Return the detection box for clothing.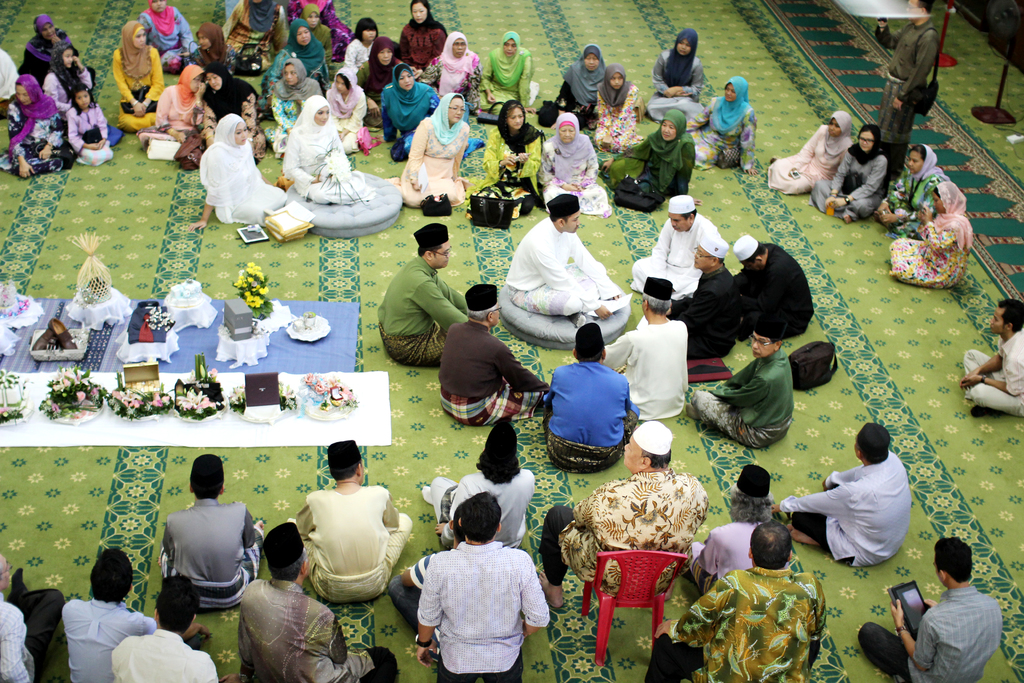
{"x1": 11, "y1": 72, "x2": 70, "y2": 175}.
